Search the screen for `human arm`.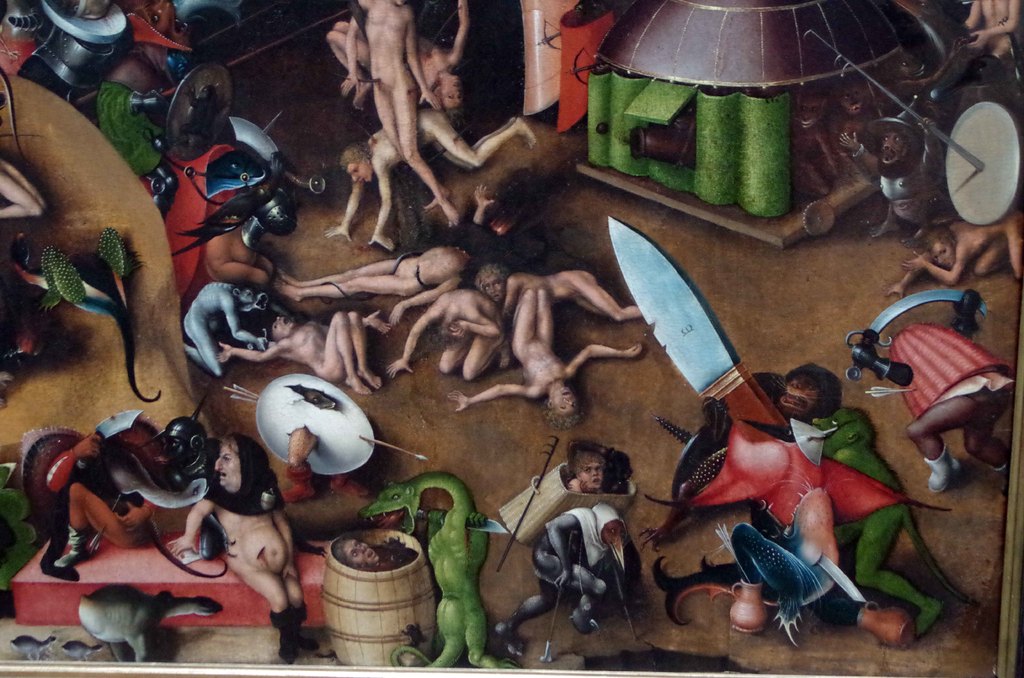
Found at {"x1": 899, "y1": 240, "x2": 977, "y2": 290}.
